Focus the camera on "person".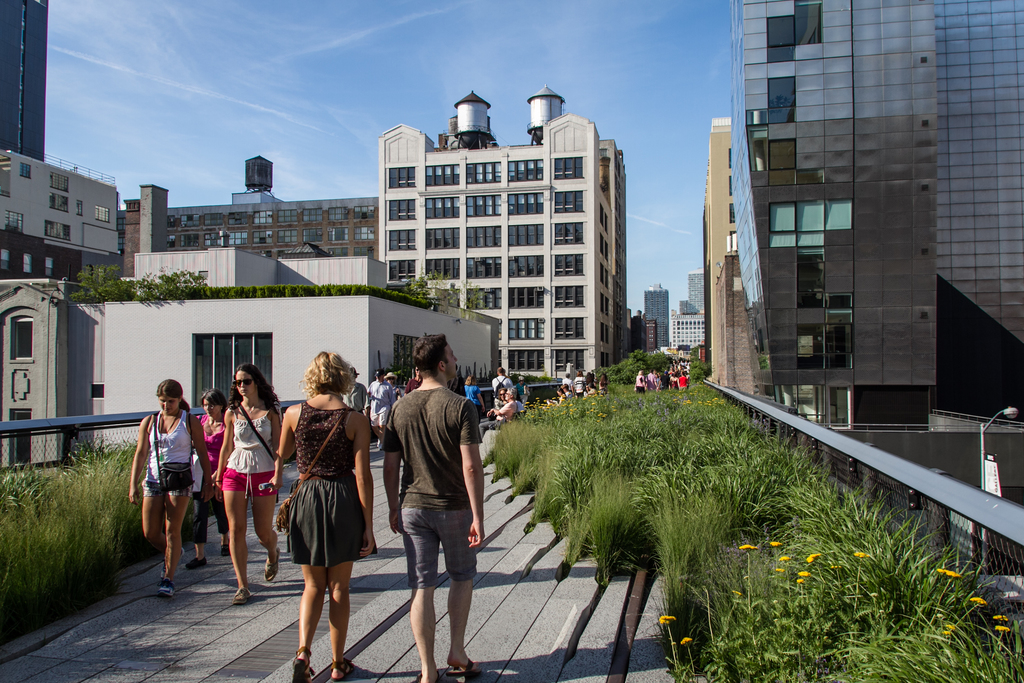
Focus region: 202/359/293/604.
